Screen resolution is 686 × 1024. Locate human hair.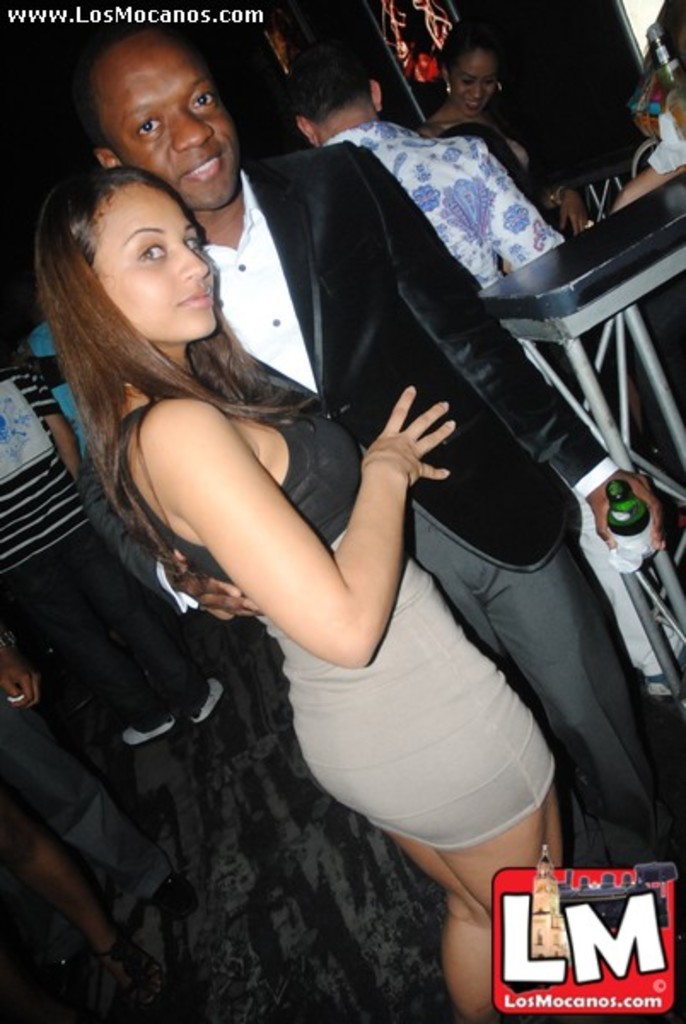
Rect(437, 24, 502, 77).
